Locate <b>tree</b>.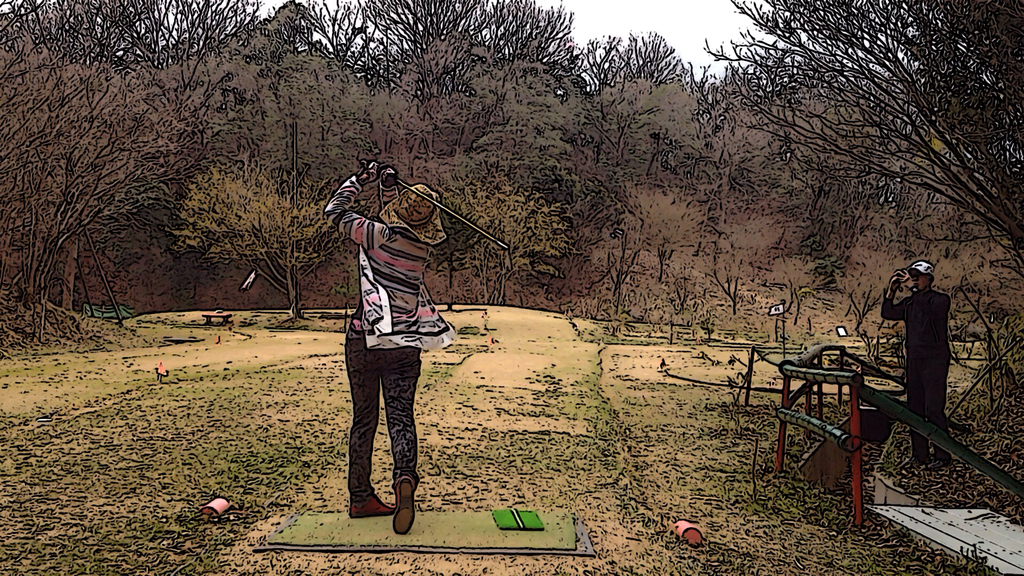
Bounding box: bbox=[22, 19, 249, 334].
